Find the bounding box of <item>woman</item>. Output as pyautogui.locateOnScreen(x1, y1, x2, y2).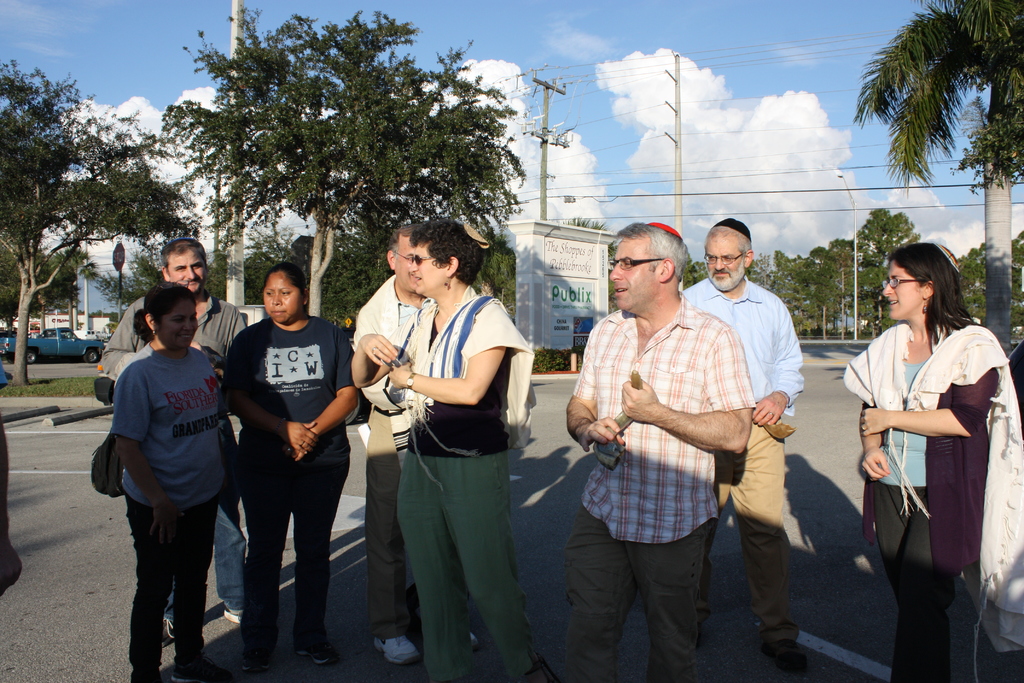
pyautogui.locateOnScreen(857, 244, 993, 677).
